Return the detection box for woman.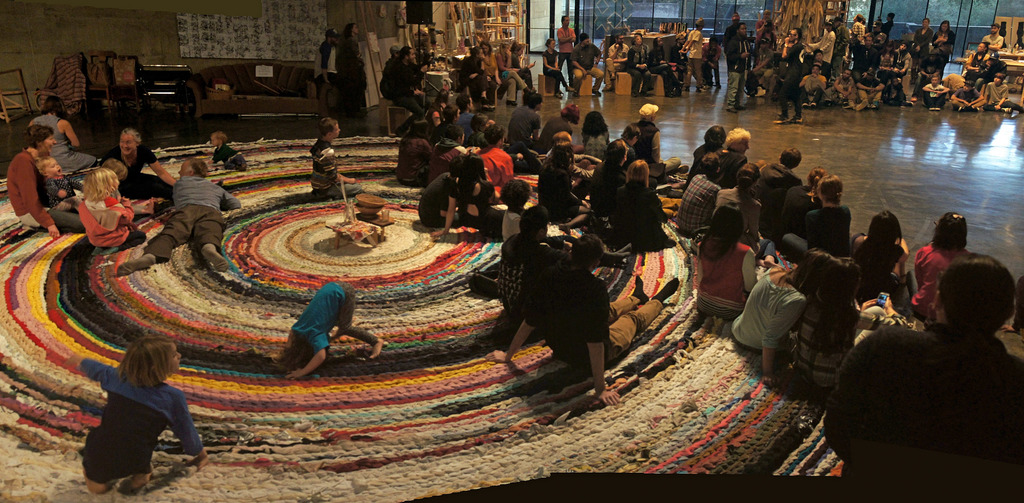
{"left": 964, "top": 42, "right": 989, "bottom": 82}.
